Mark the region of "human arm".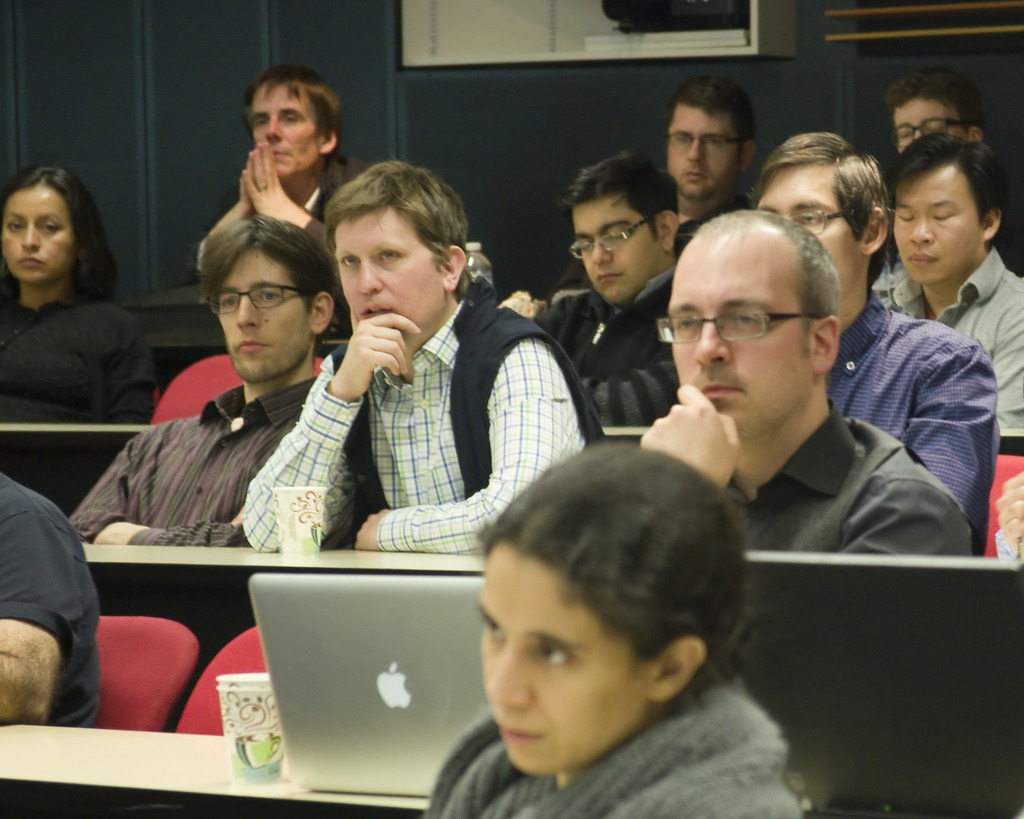
Region: bbox=(64, 430, 250, 539).
